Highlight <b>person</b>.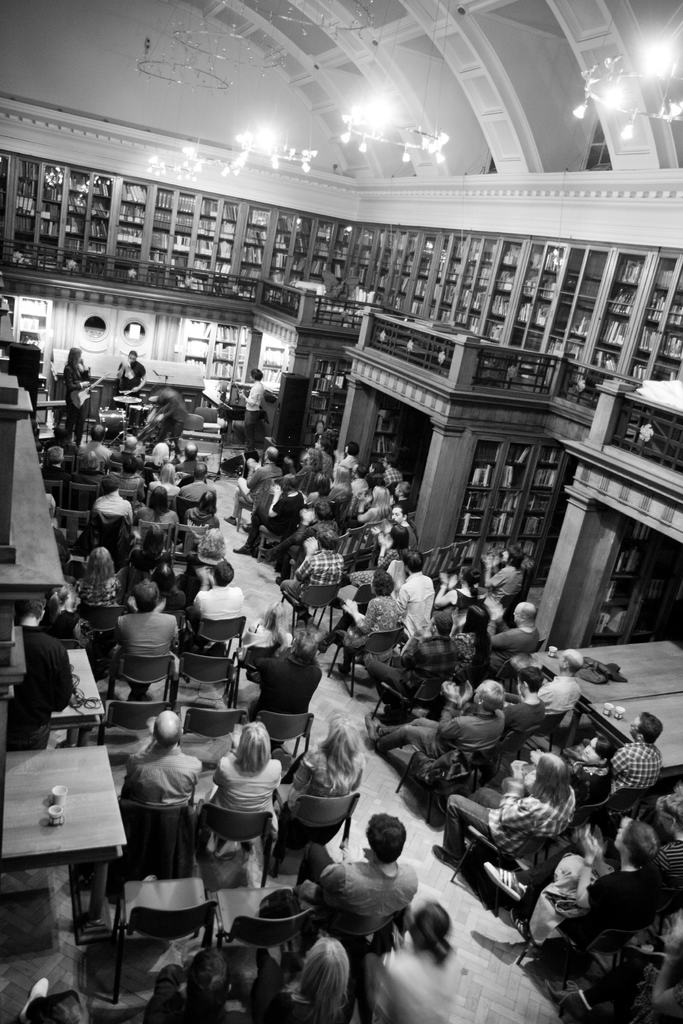
Highlighted region: (x1=429, y1=751, x2=576, y2=870).
